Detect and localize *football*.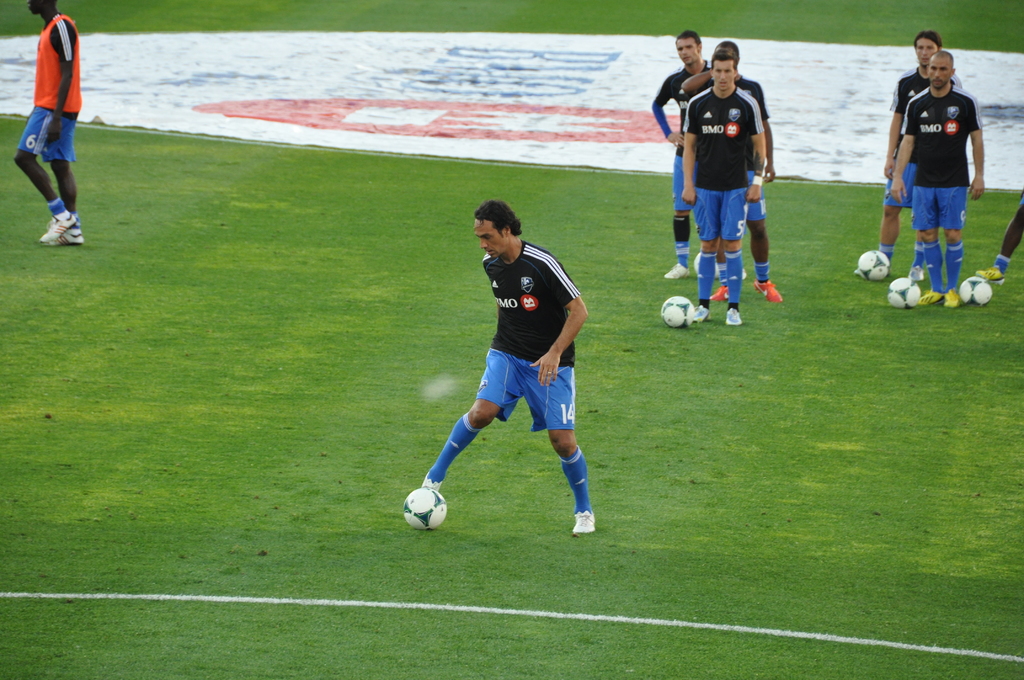
Localized at <region>660, 294, 694, 330</region>.
